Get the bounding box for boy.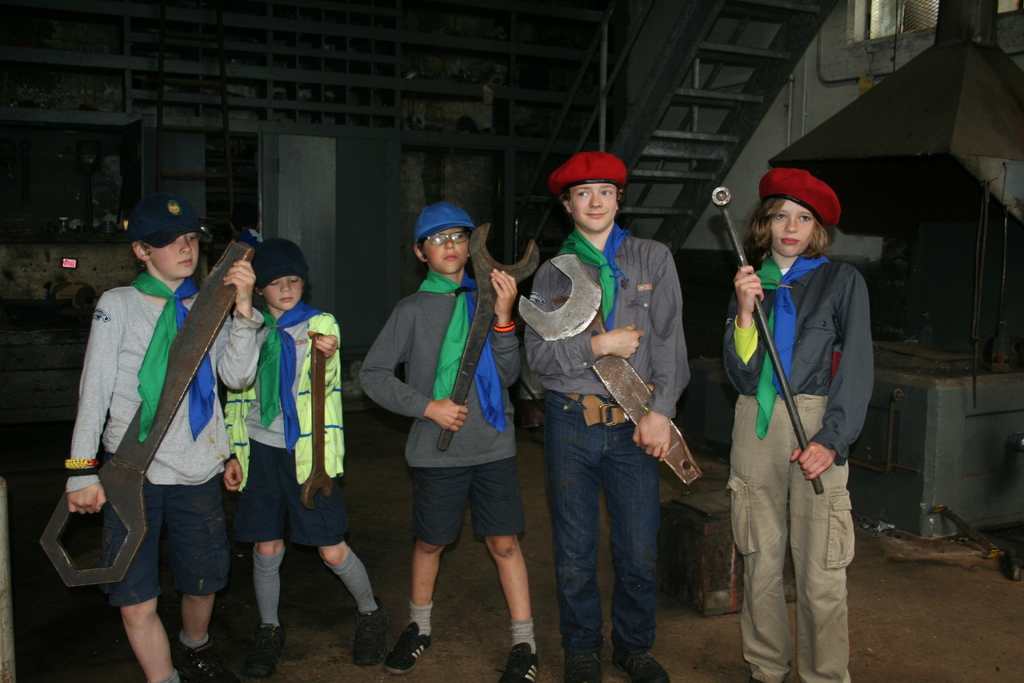
524 149 692 682.
